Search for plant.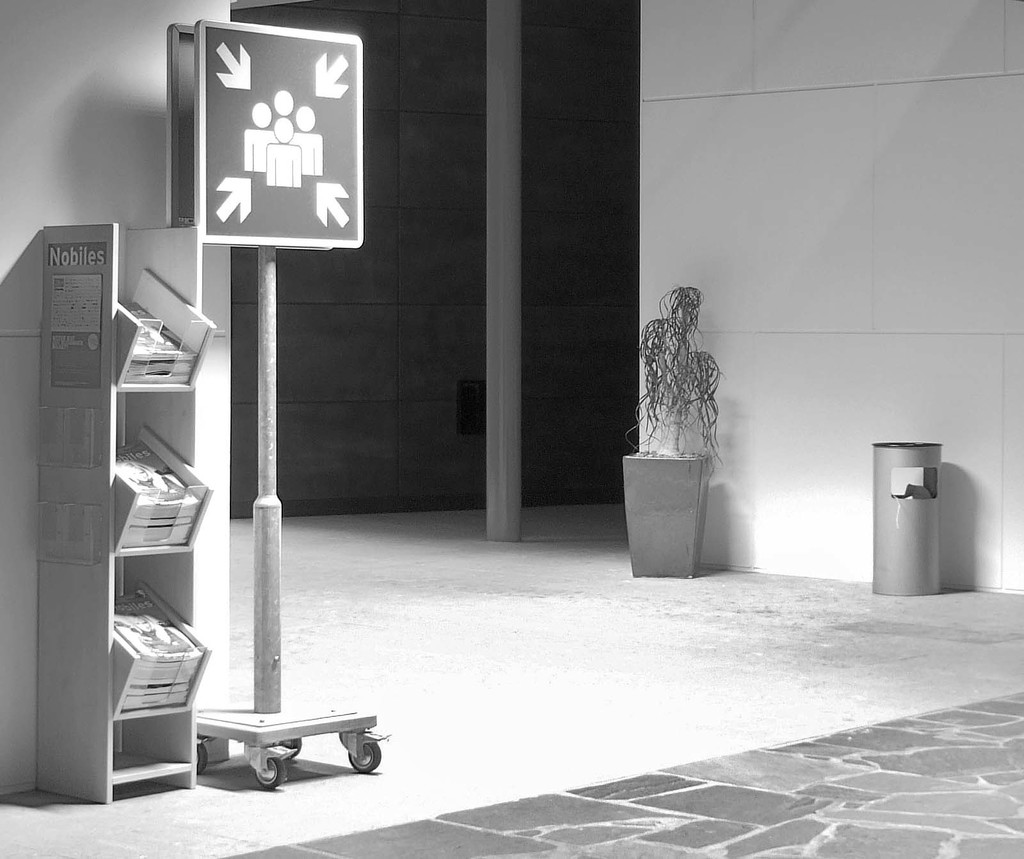
Found at x1=625 y1=289 x2=724 y2=466.
